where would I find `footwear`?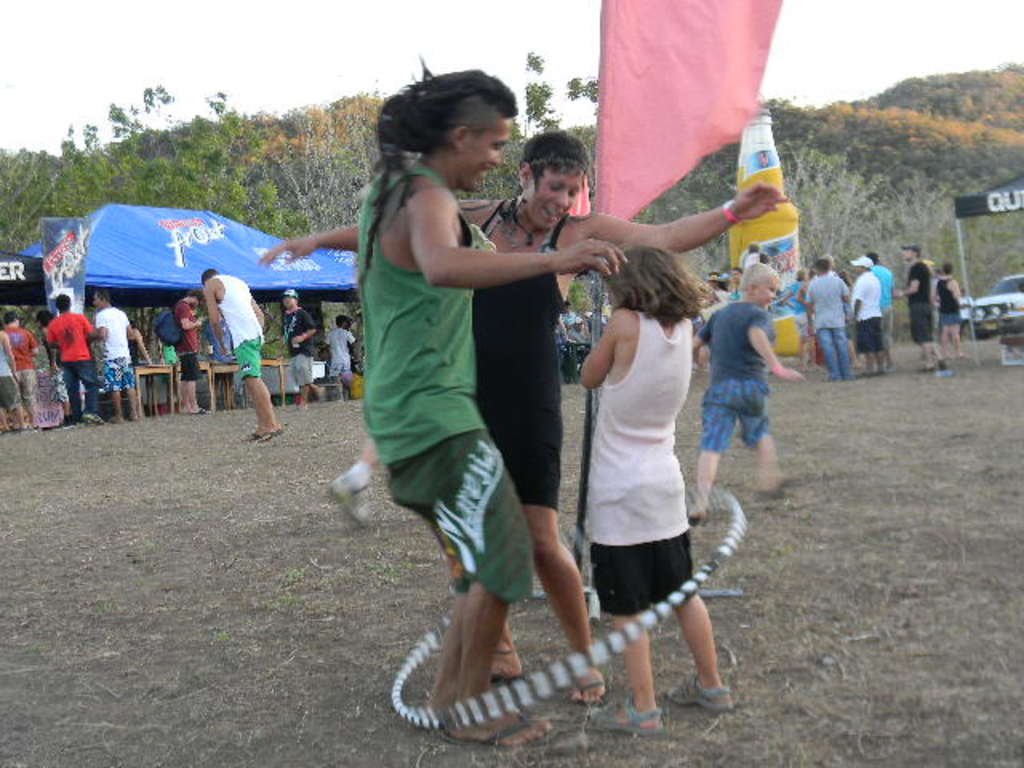
At x1=488 y1=626 x2=518 y2=678.
